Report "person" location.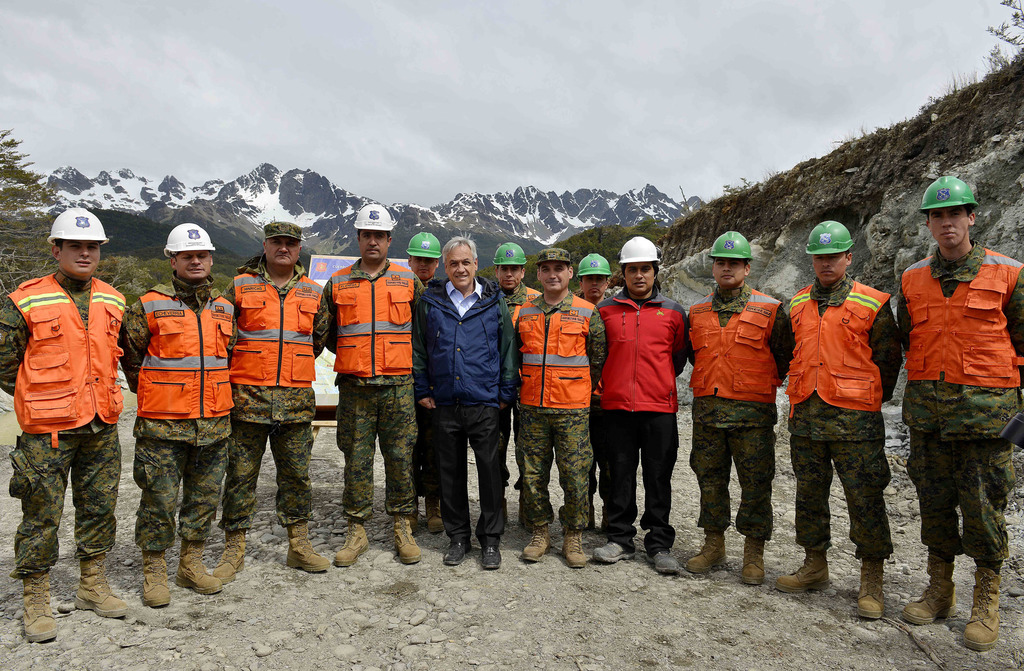
Report: <box>897,177,1012,645</box>.
